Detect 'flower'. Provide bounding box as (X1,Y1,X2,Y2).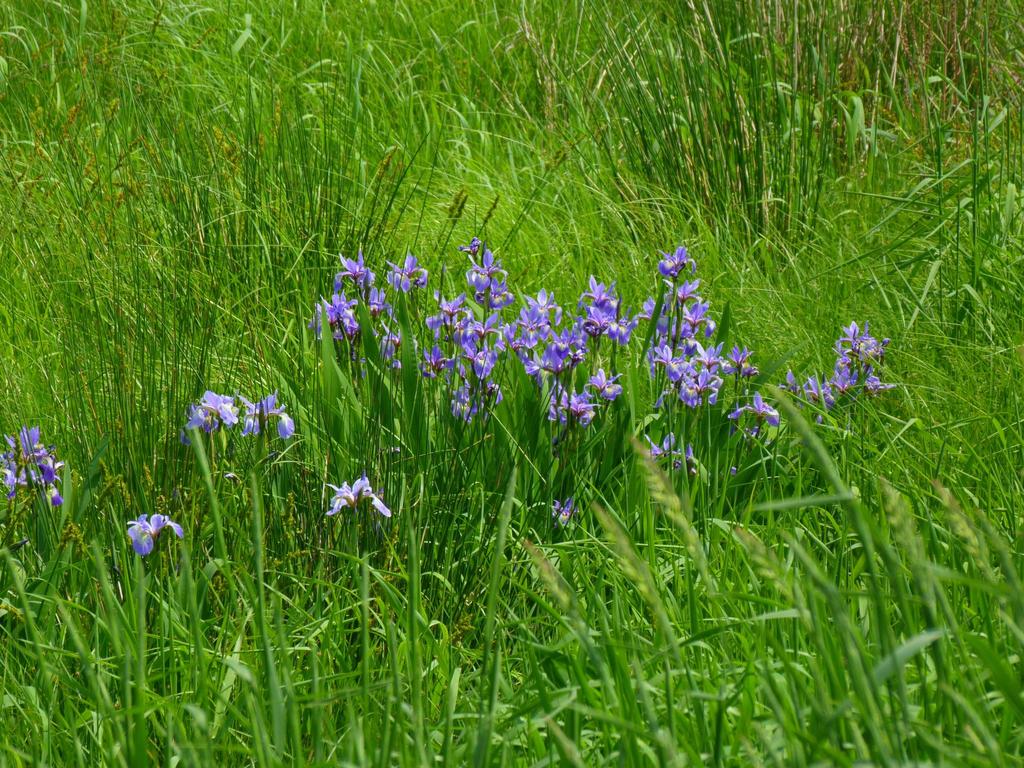
(51,484,65,508).
